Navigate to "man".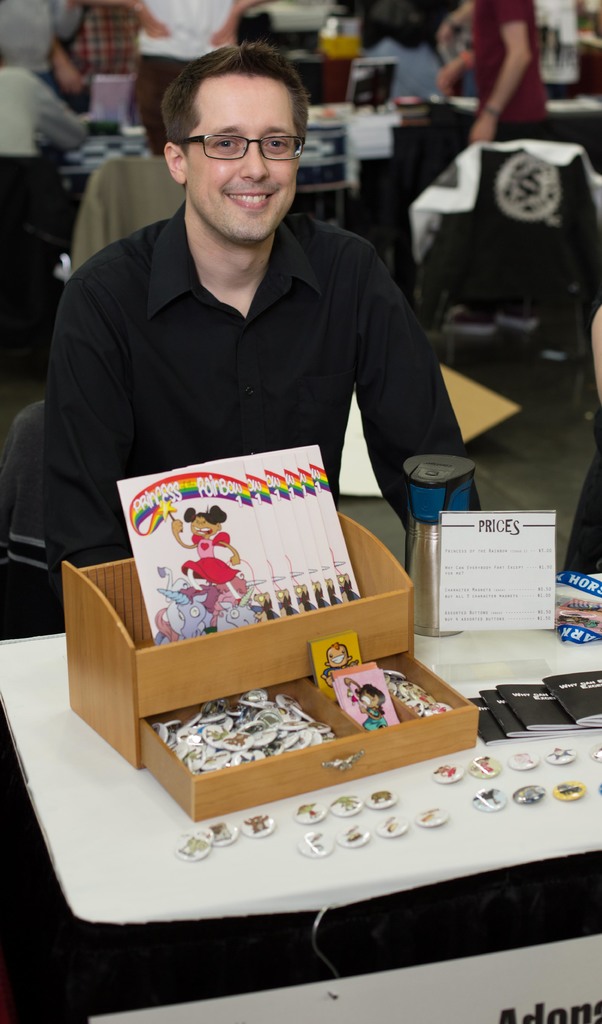
Navigation target: [left=0, top=0, right=96, bottom=412].
